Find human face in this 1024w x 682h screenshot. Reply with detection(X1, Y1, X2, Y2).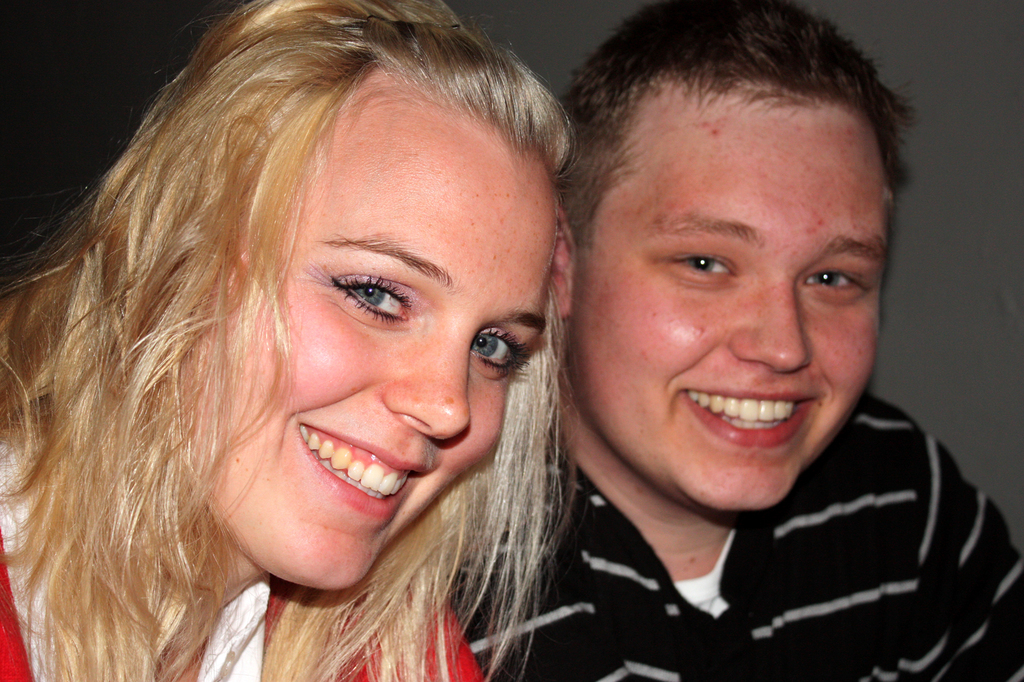
detection(570, 97, 885, 510).
